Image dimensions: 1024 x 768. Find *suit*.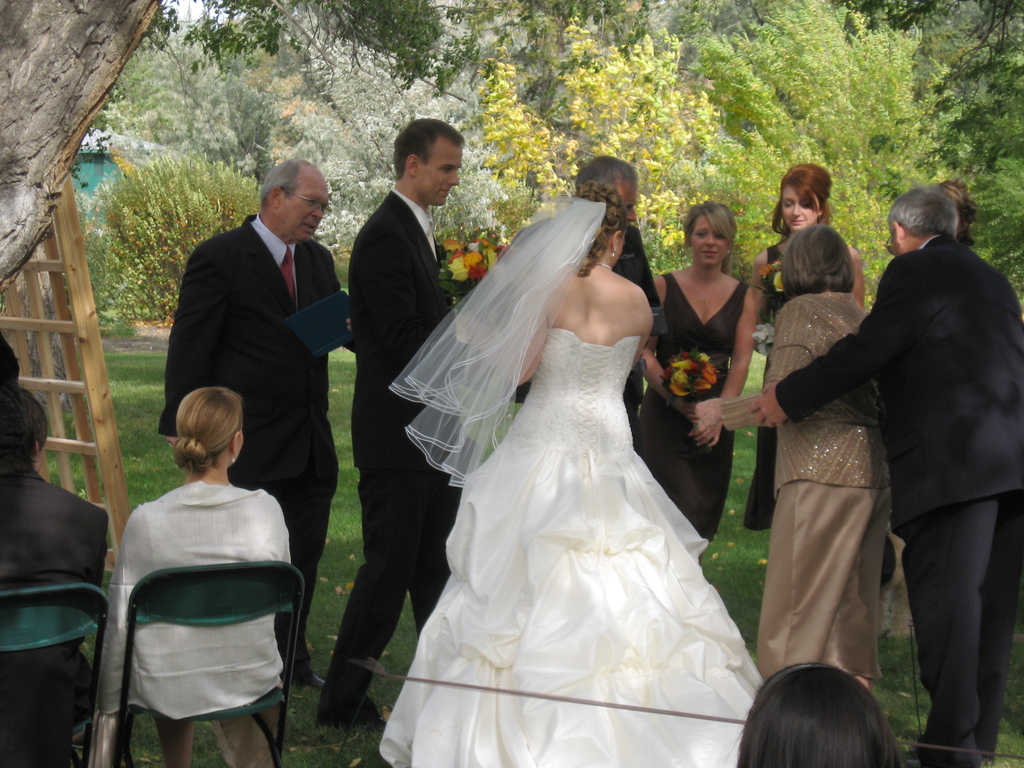
[0, 468, 111, 767].
